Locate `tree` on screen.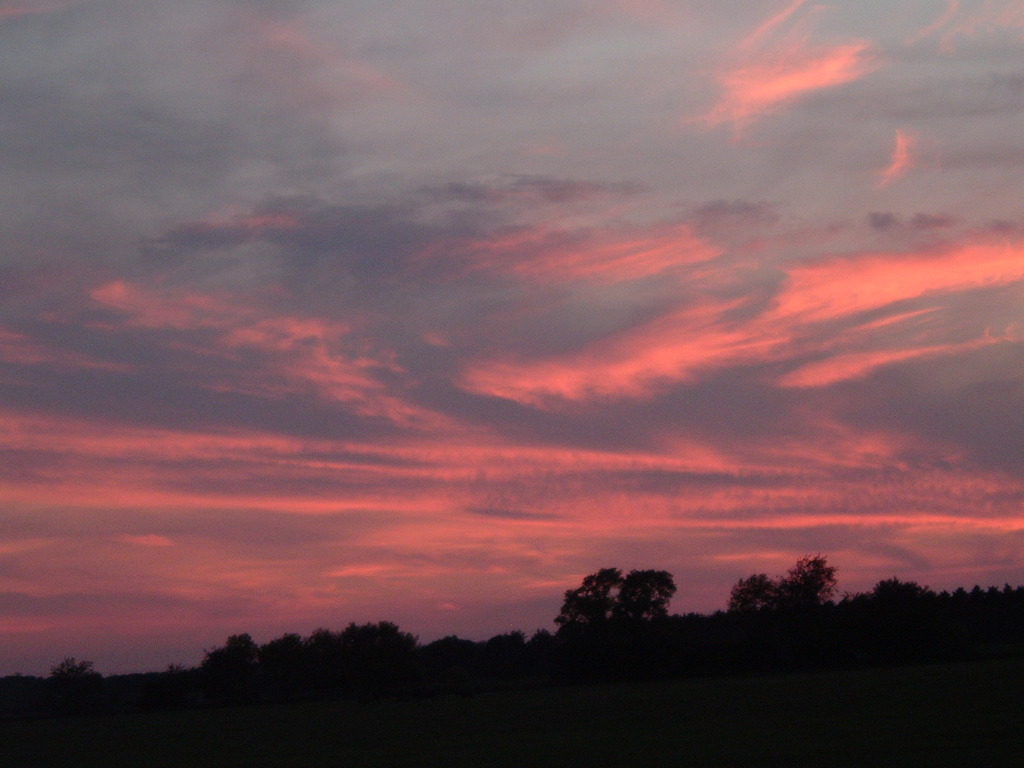
On screen at 51, 653, 108, 683.
